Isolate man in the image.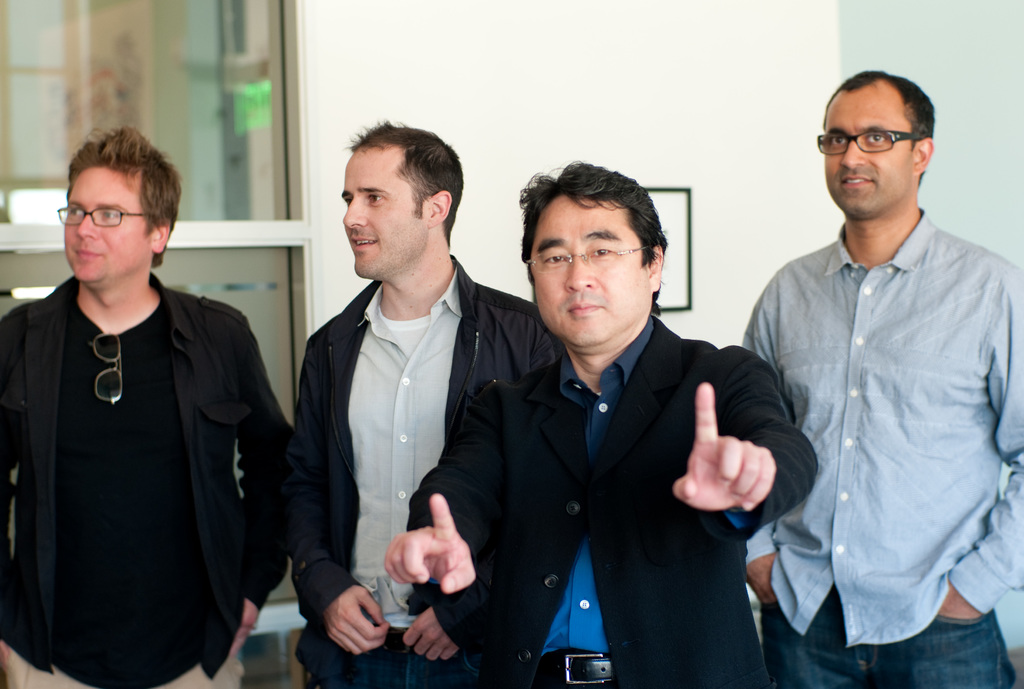
Isolated region: Rect(381, 159, 819, 688).
